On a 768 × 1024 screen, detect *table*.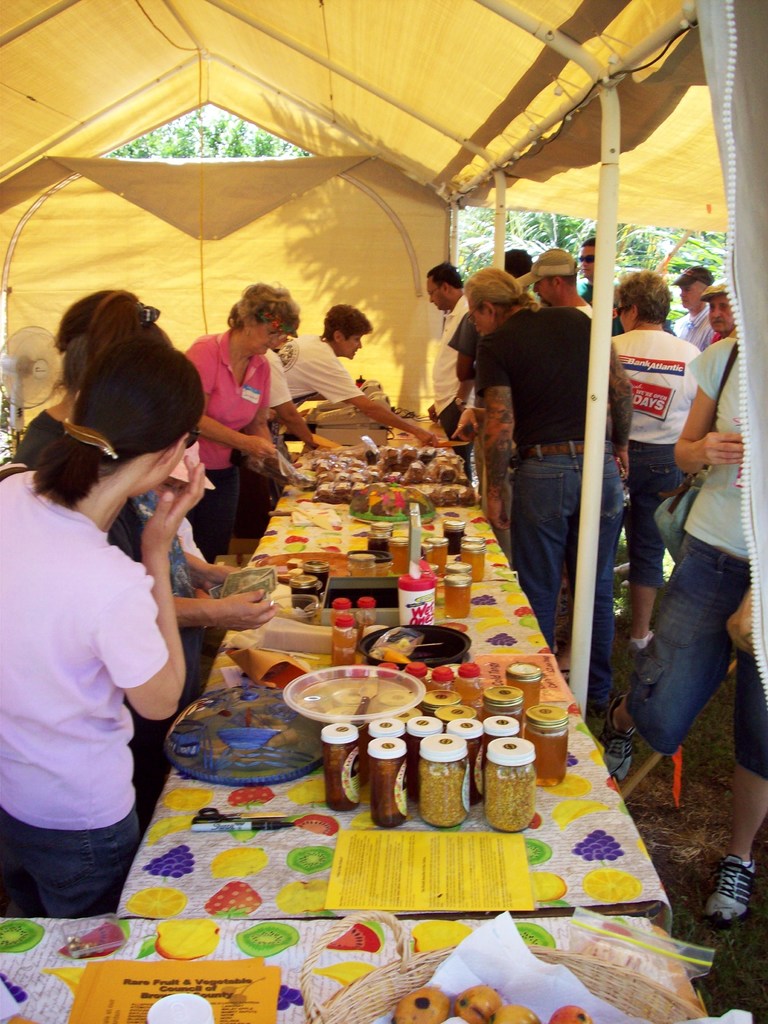
bbox=[97, 413, 674, 1023].
